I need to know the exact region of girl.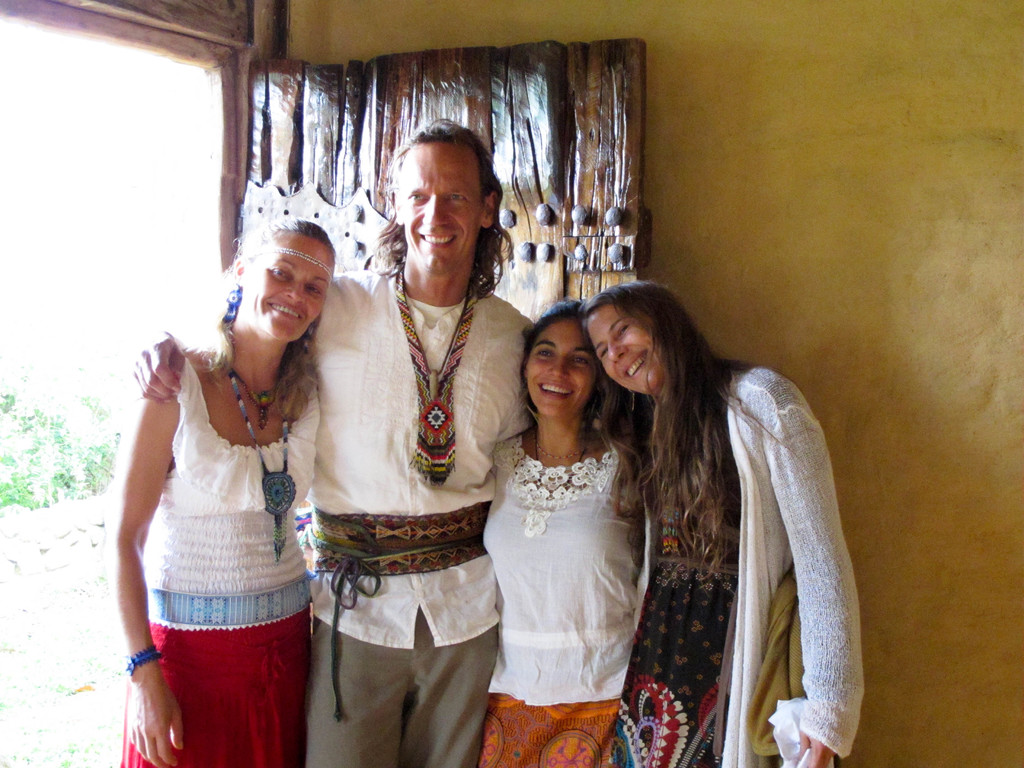
Region: {"left": 477, "top": 292, "right": 650, "bottom": 767}.
